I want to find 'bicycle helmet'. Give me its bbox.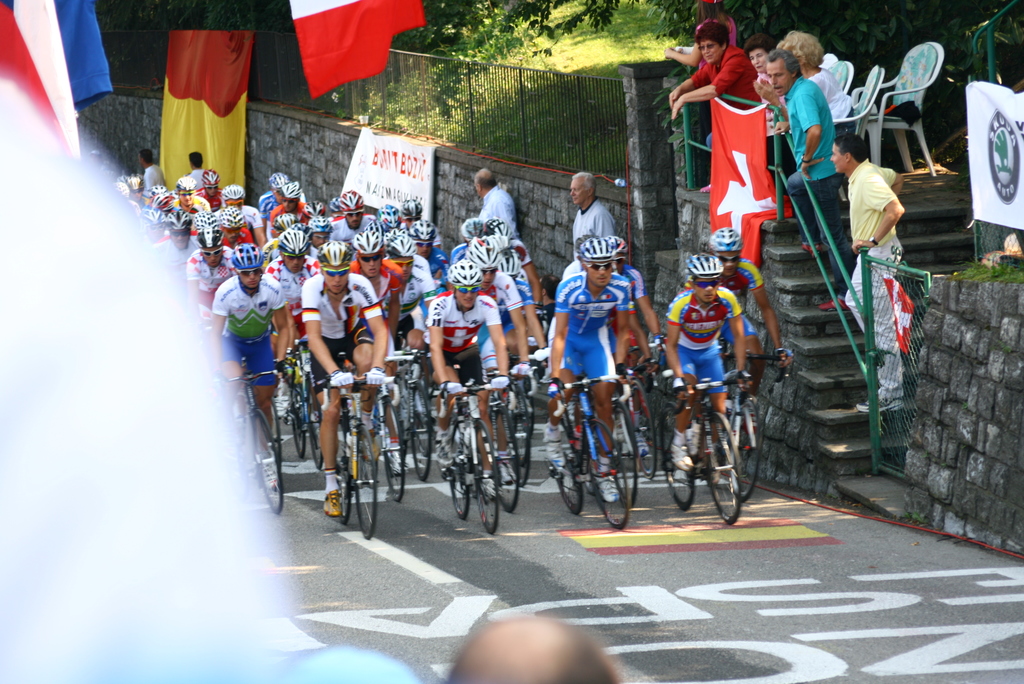
224:183:241:204.
